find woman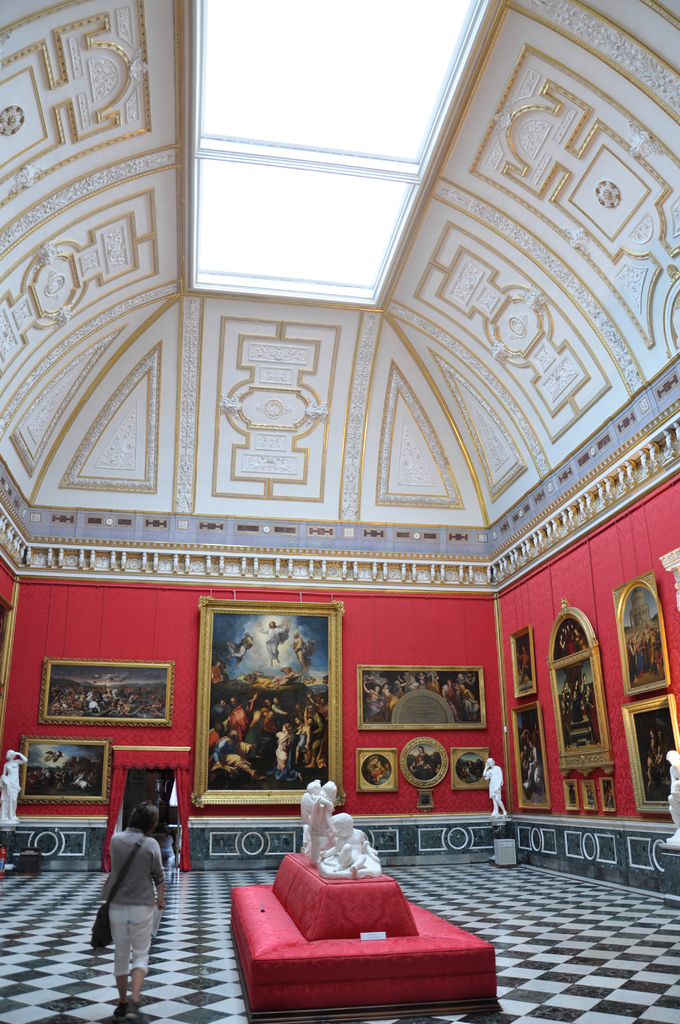
crop(89, 795, 171, 1004)
